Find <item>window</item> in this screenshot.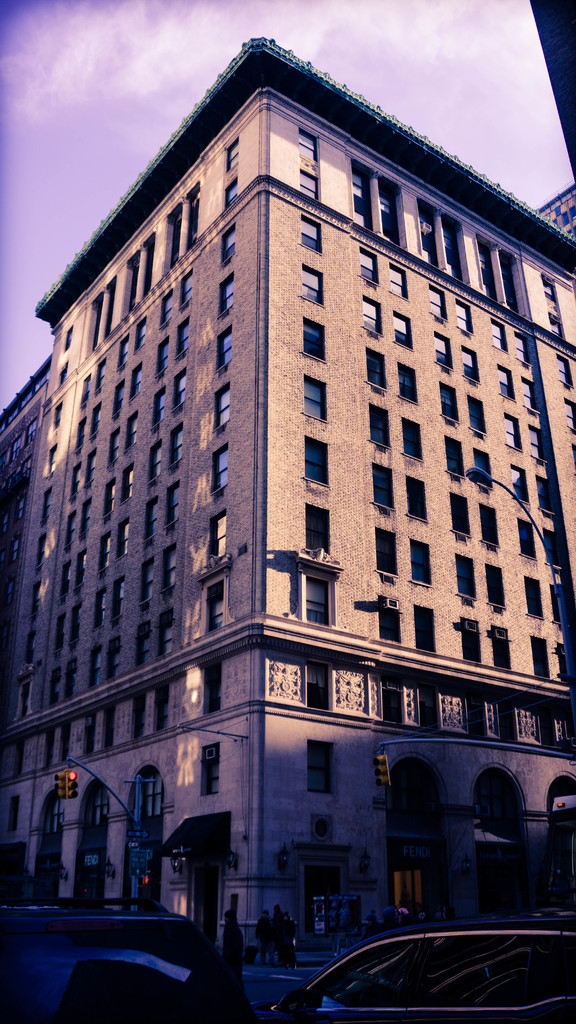
The bounding box for <item>window</item> is [left=543, top=273, right=568, bottom=340].
